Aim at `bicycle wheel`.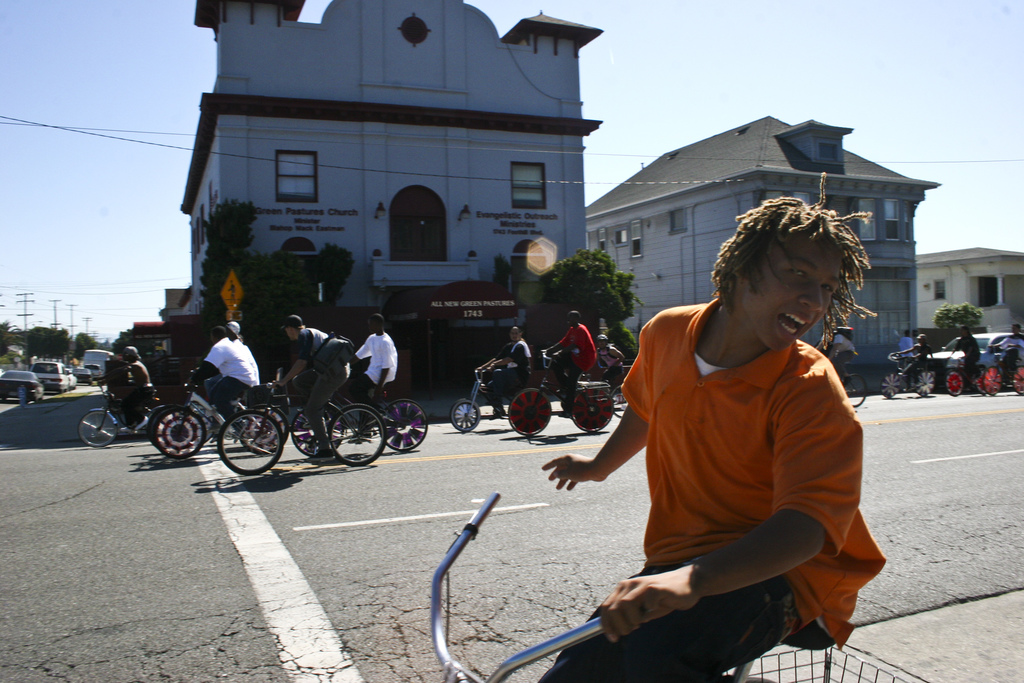
Aimed at (x1=77, y1=409, x2=120, y2=447).
